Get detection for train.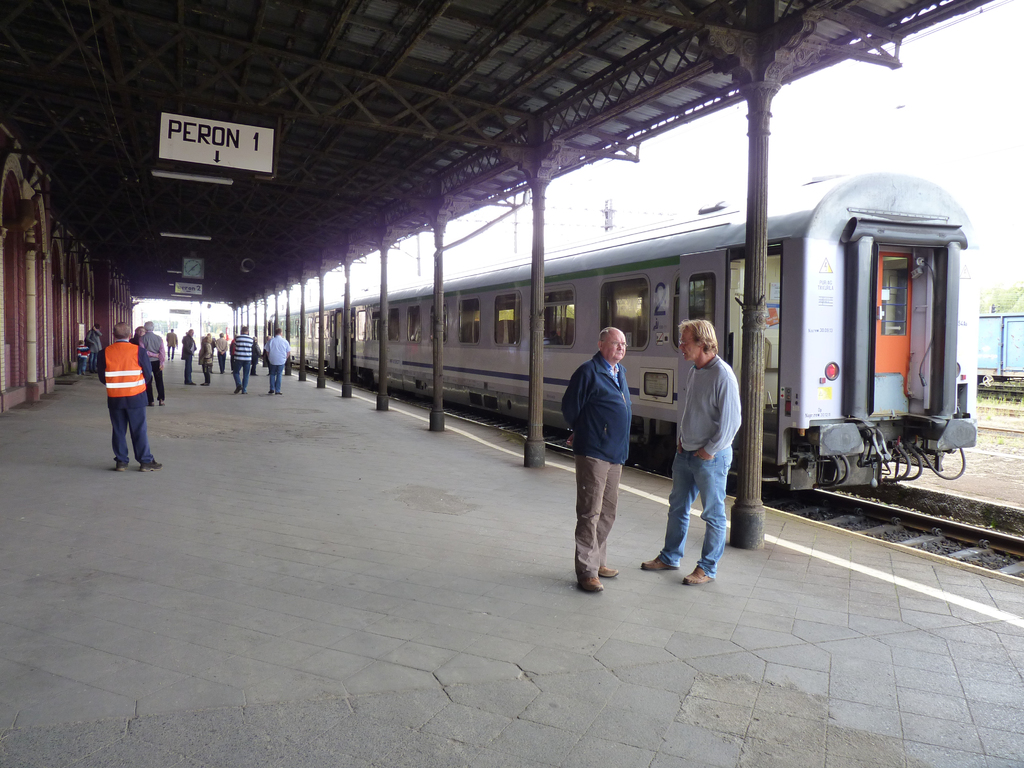
Detection: {"x1": 269, "y1": 168, "x2": 975, "y2": 497}.
